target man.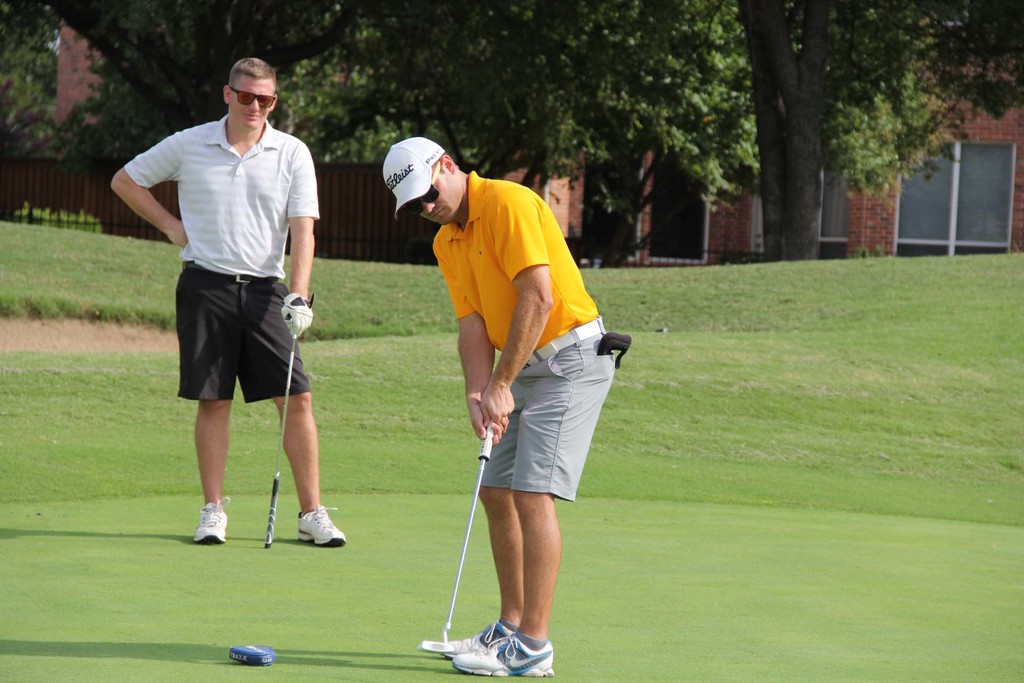
Target region: 379/136/634/679.
